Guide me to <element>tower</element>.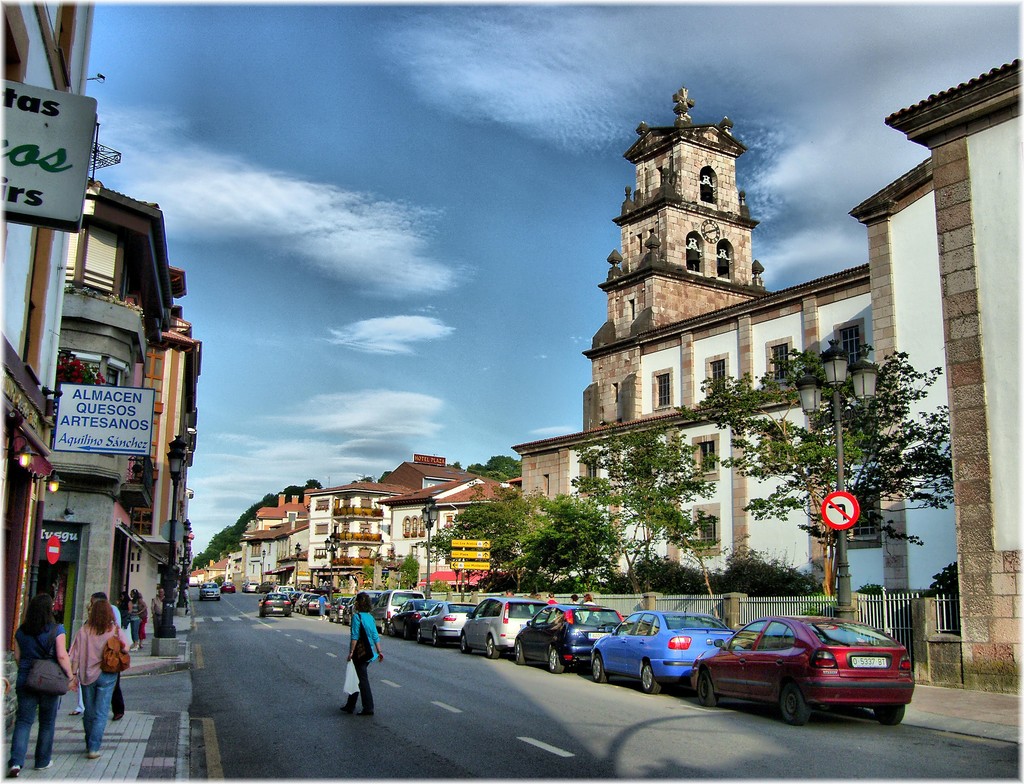
Guidance: <bbox>508, 78, 948, 632</bbox>.
